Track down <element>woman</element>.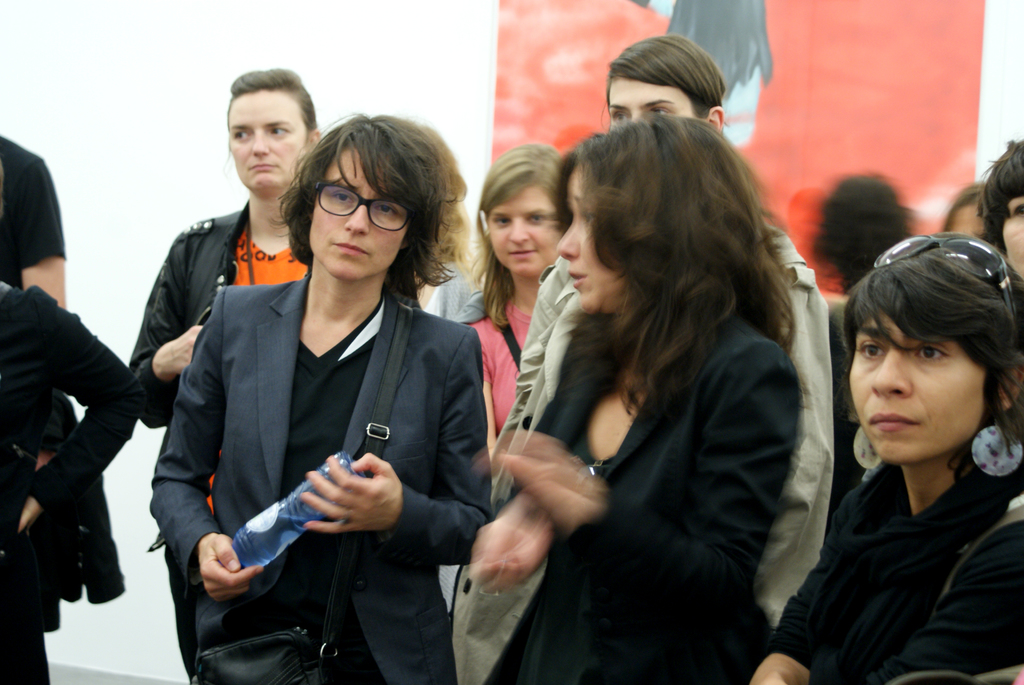
Tracked to box(967, 137, 1023, 356).
